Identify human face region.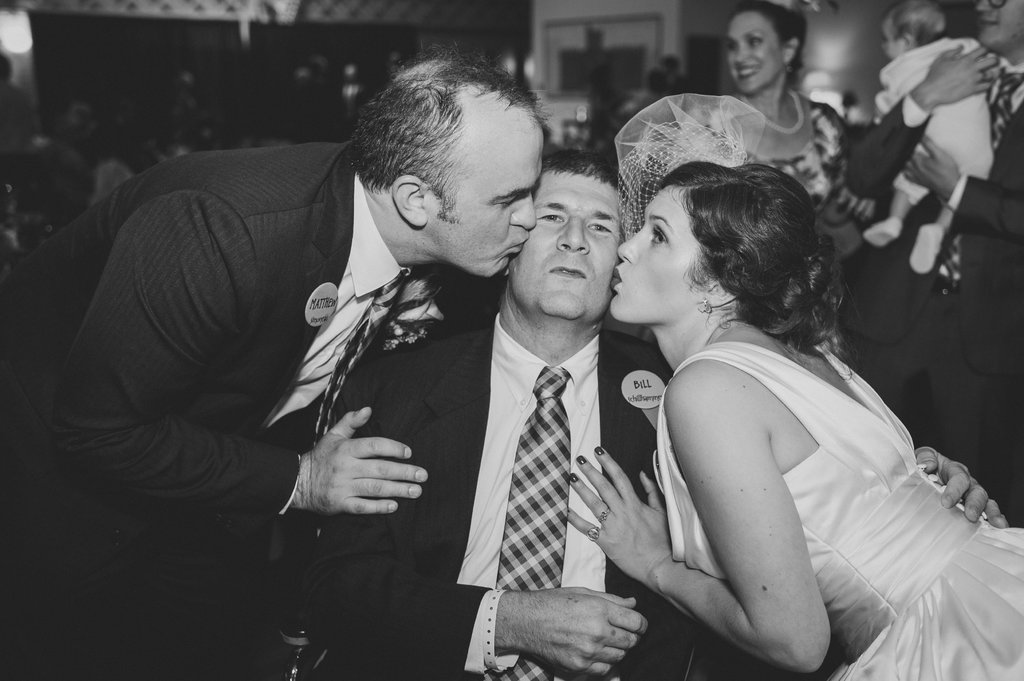
Region: Rect(880, 18, 908, 63).
